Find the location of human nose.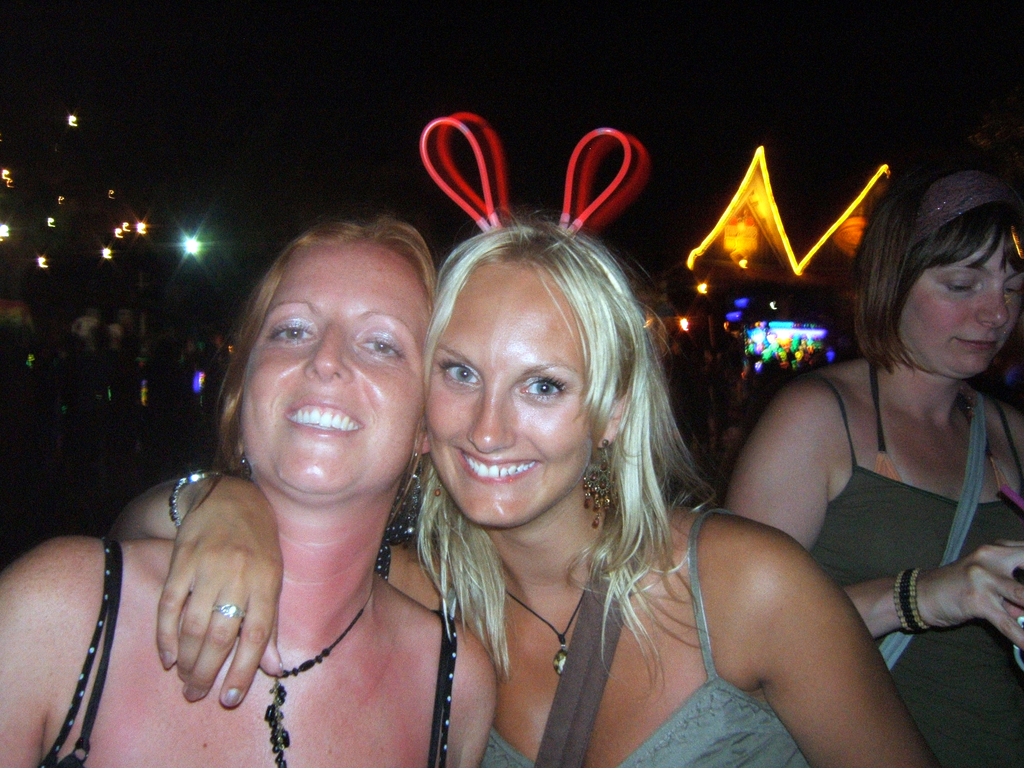
Location: 465,384,518,455.
